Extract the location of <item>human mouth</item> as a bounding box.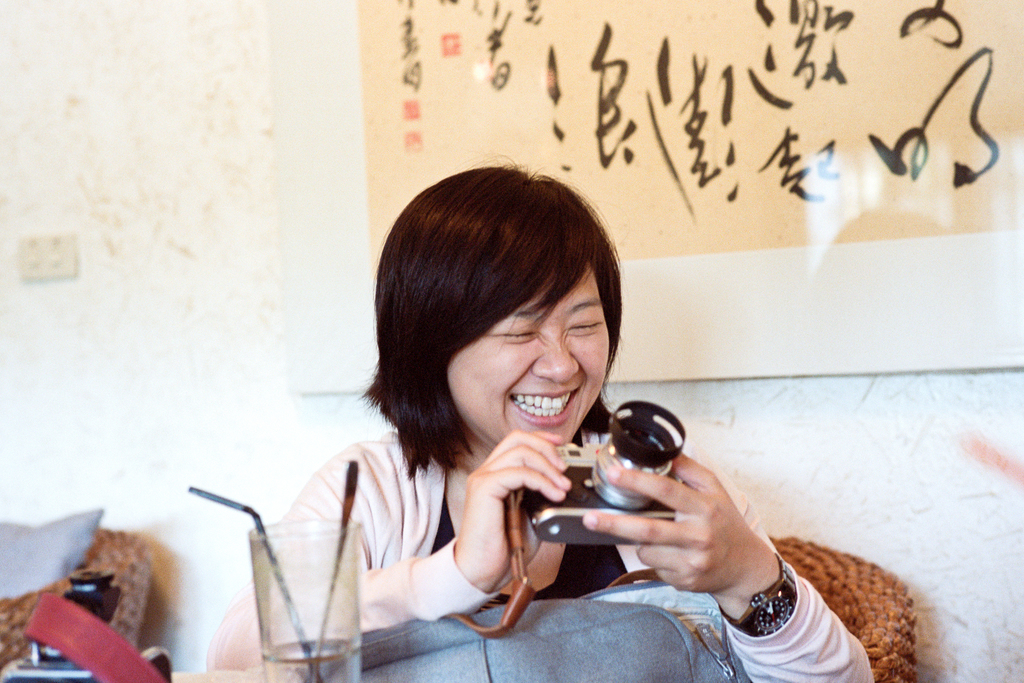
509 386 578 427.
